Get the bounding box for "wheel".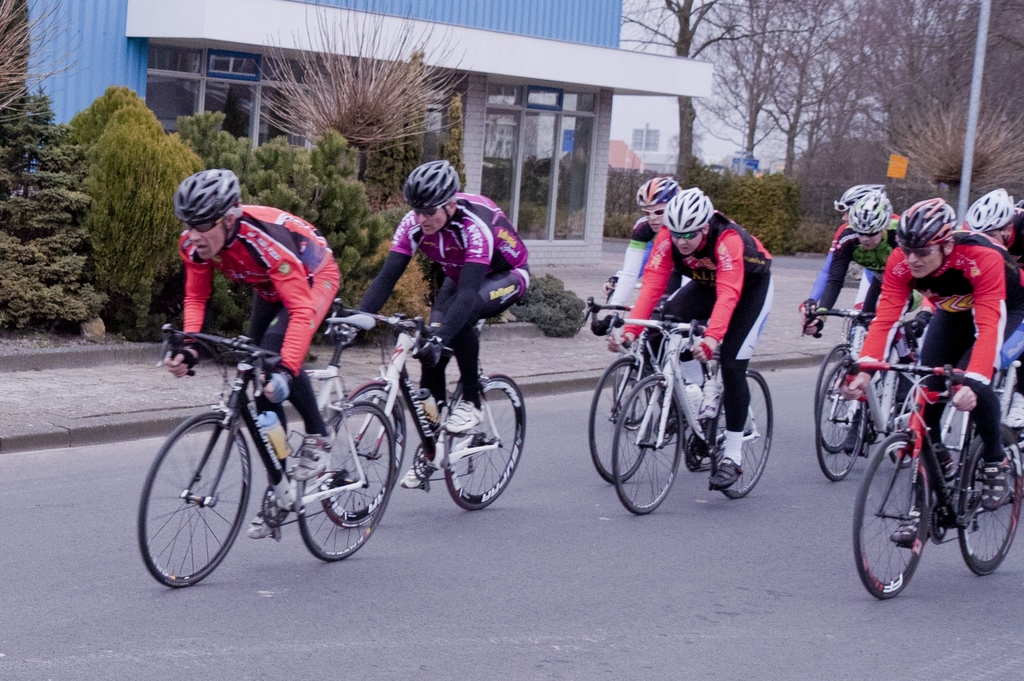
{"x1": 322, "y1": 381, "x2": 410, "y2": 522}.
